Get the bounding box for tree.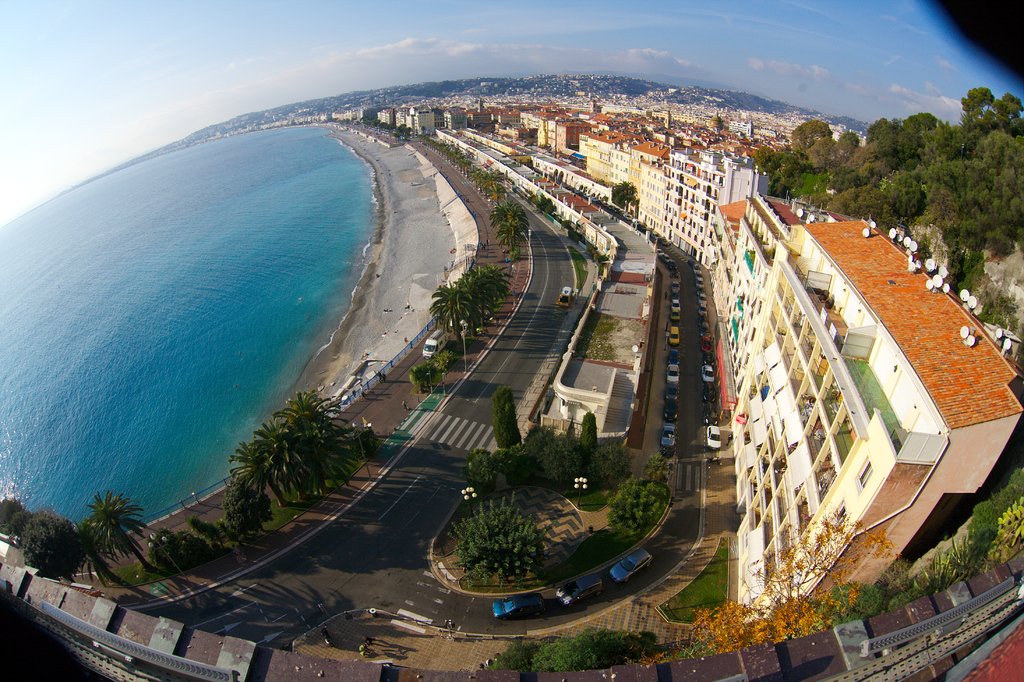
box(219, 477, 276, 540).
